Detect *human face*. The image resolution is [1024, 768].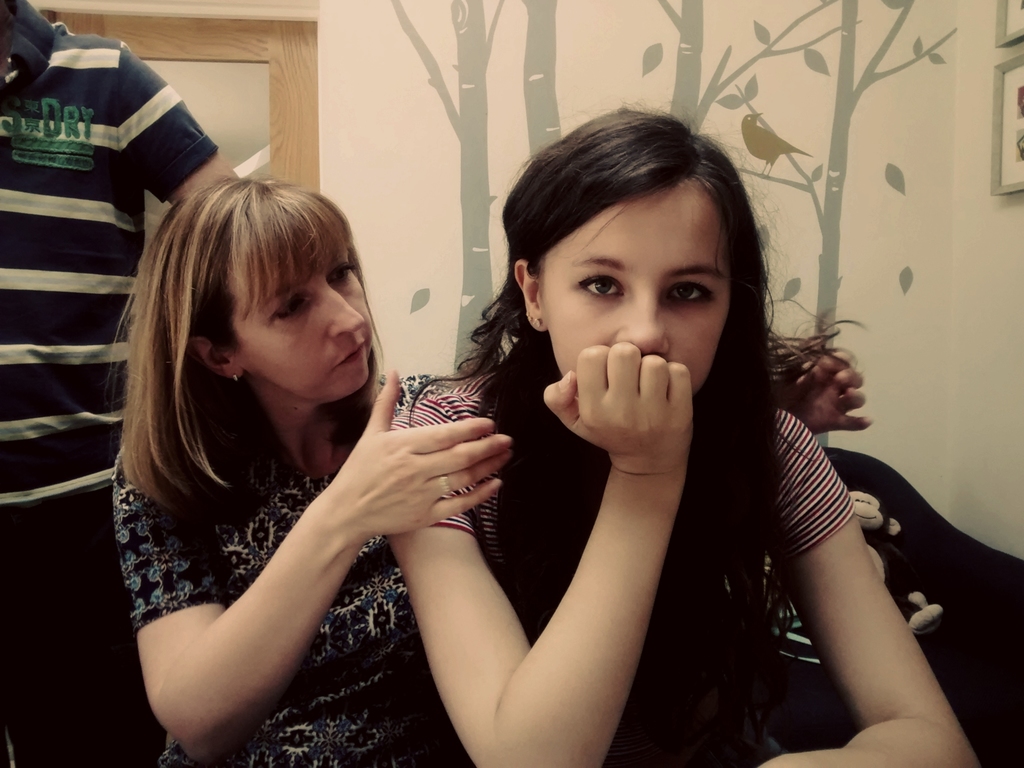
bbox=[547, 205, 730, 380].
